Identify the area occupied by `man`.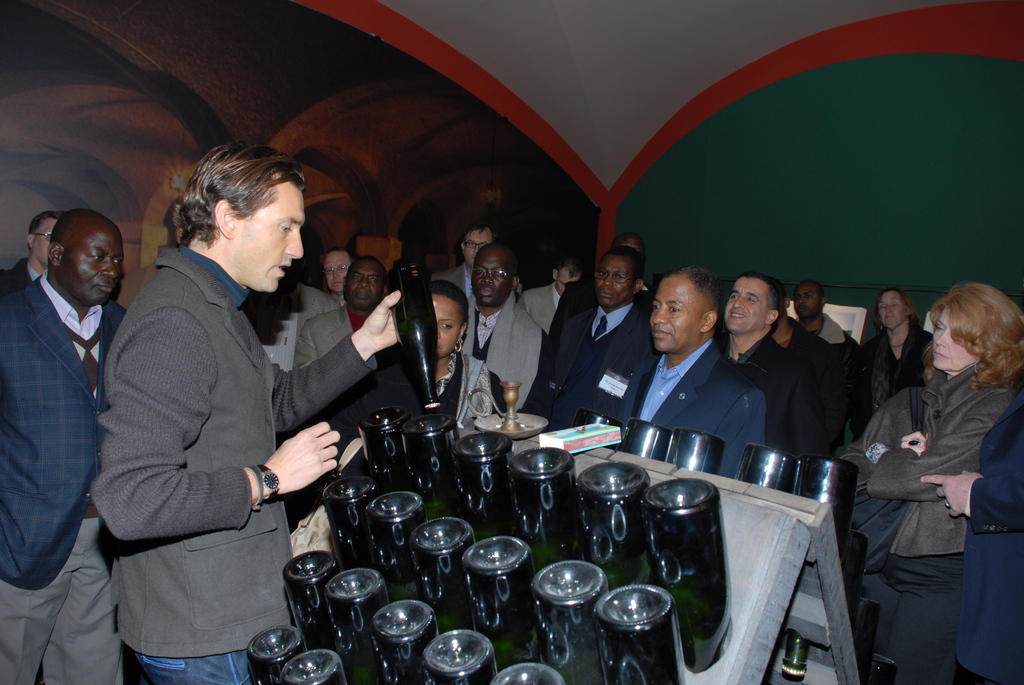
Area: [456,242,551,421].
